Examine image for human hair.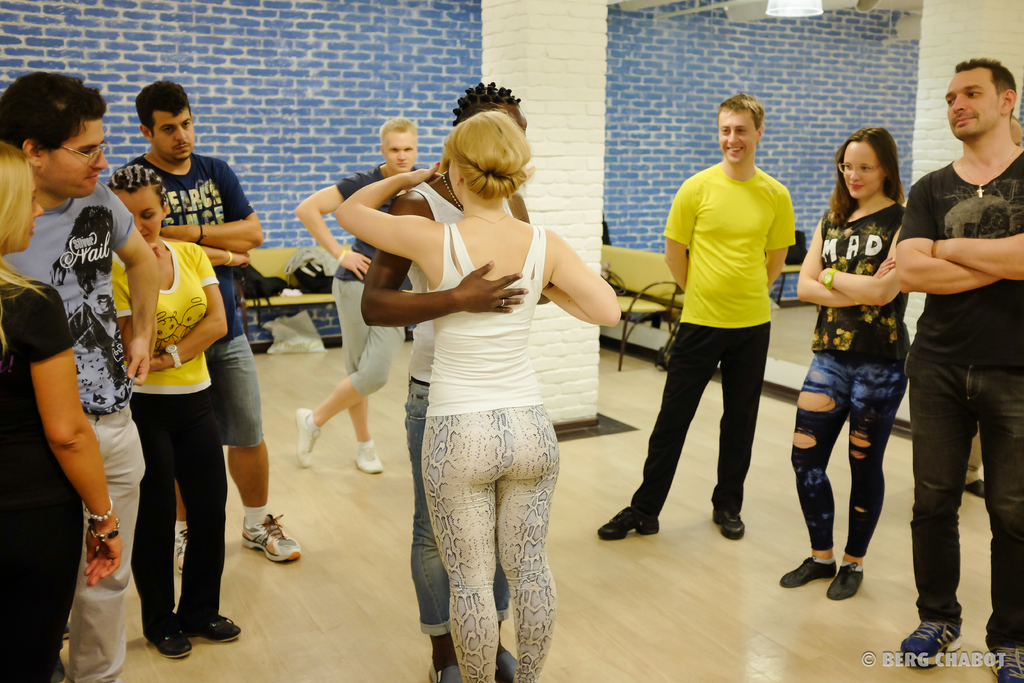
Examination result: (left=452, top=79, right=521, bottom=123).
